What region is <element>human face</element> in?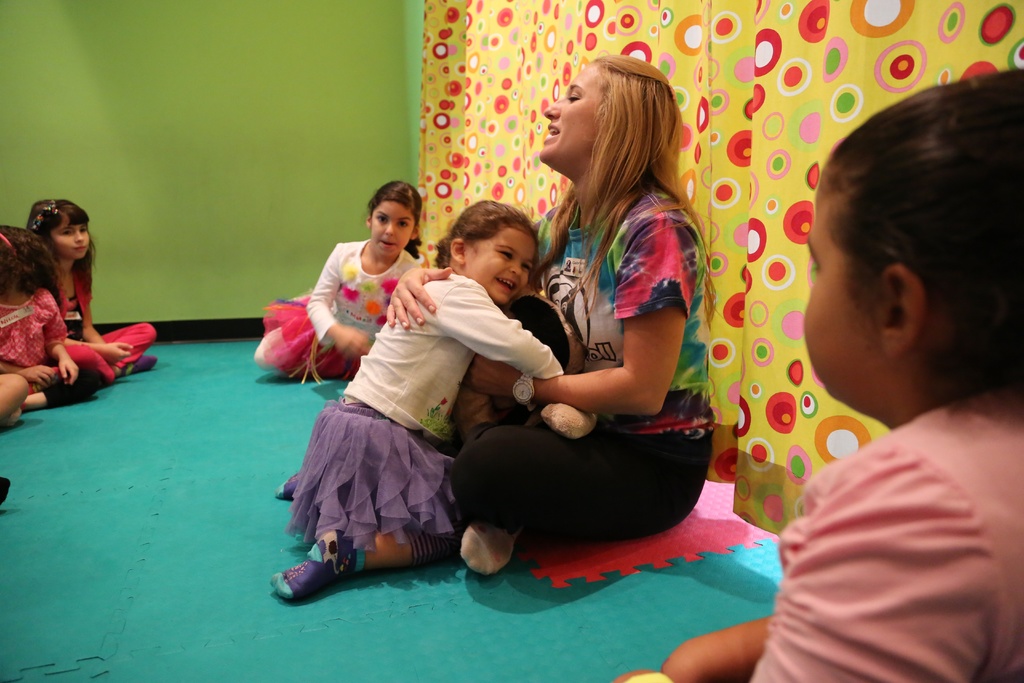
bbox=(797, 177, 884, 406).
